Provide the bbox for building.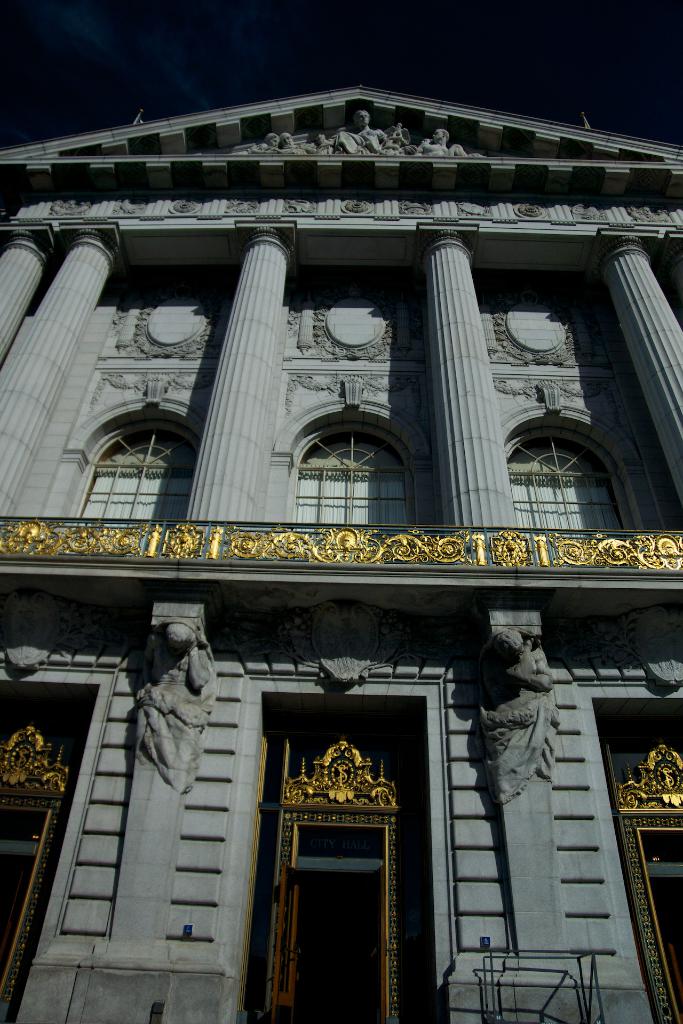
0,82,682,1023.
